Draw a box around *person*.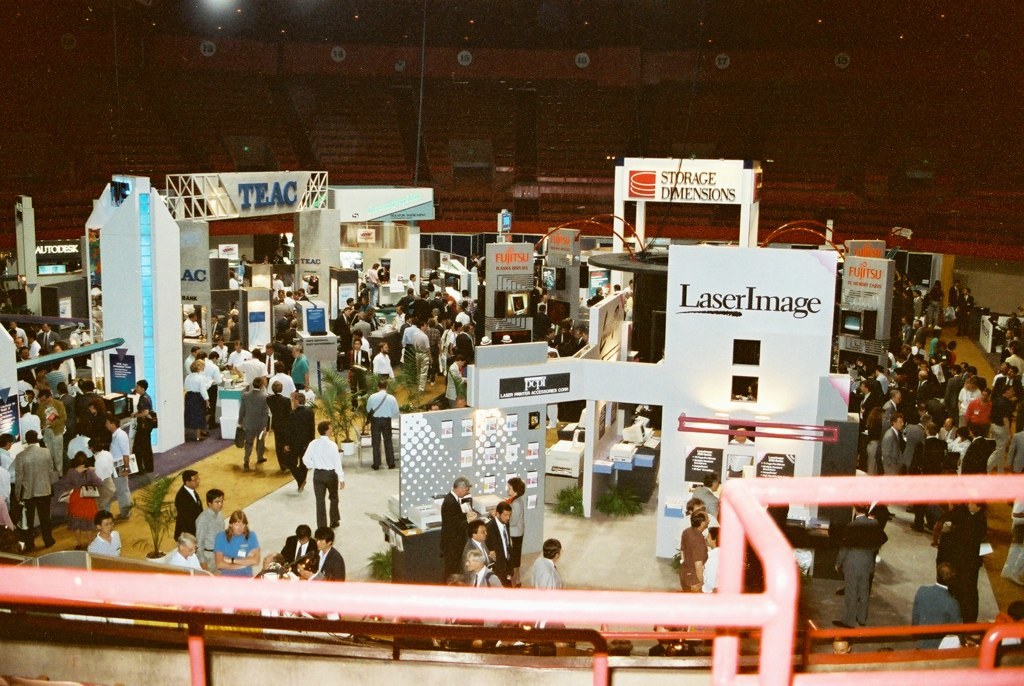
crop(314, 528, 345, 583).
